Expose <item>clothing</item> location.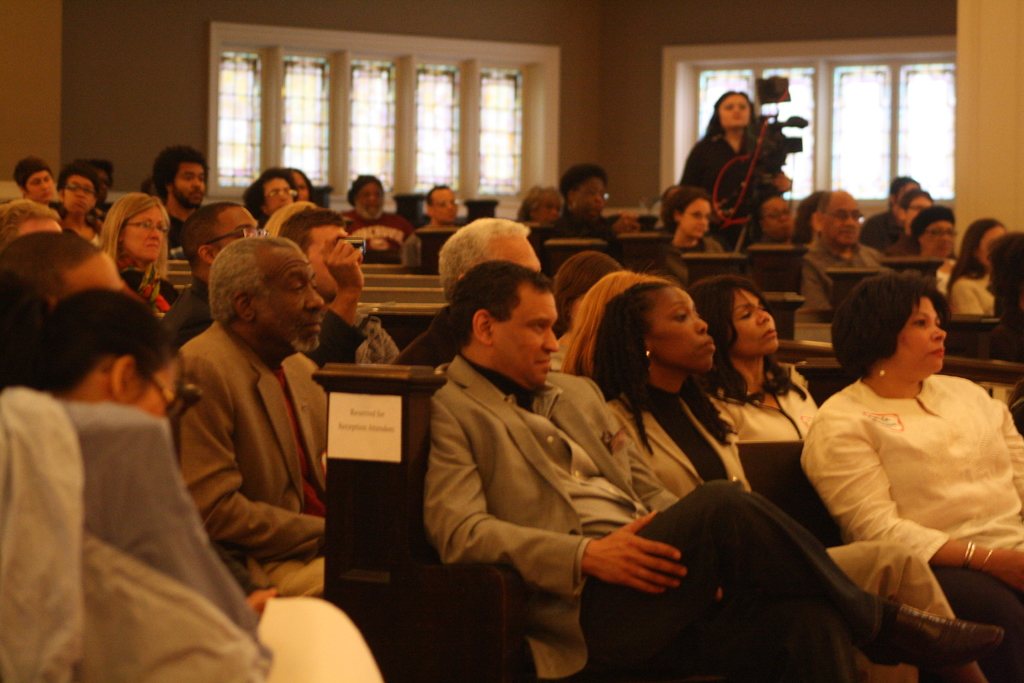
Exposed at left=856, top=211, right=913, bottom=270.
